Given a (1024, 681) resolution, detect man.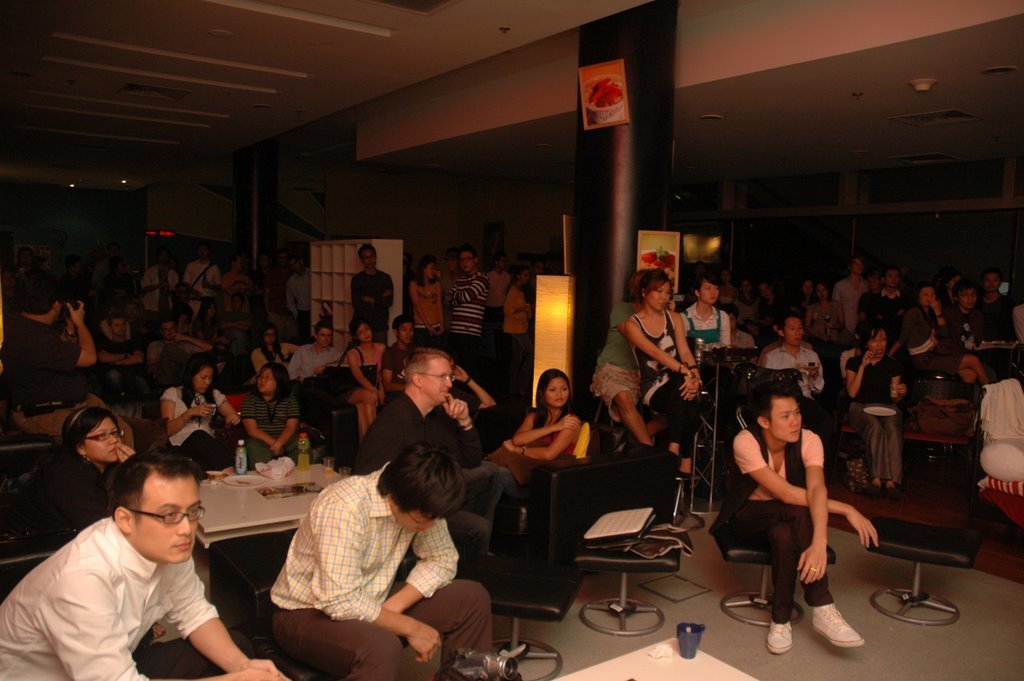
<bbox>710, 376, 881, 656</bbox>.
